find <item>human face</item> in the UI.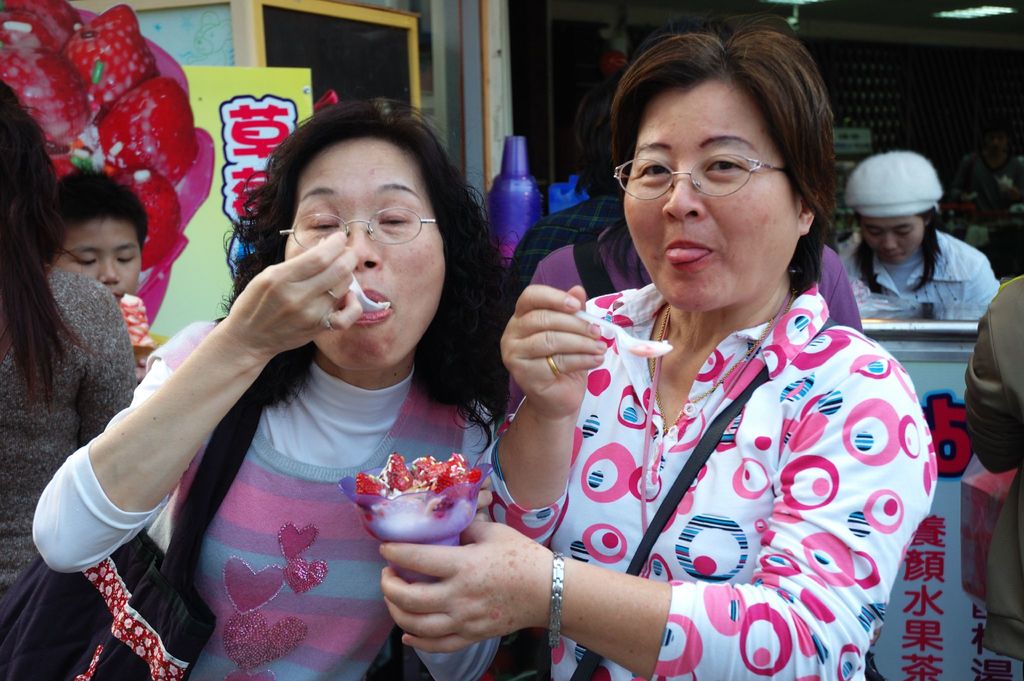
UI element at locate(54, 220, 140, 300).
